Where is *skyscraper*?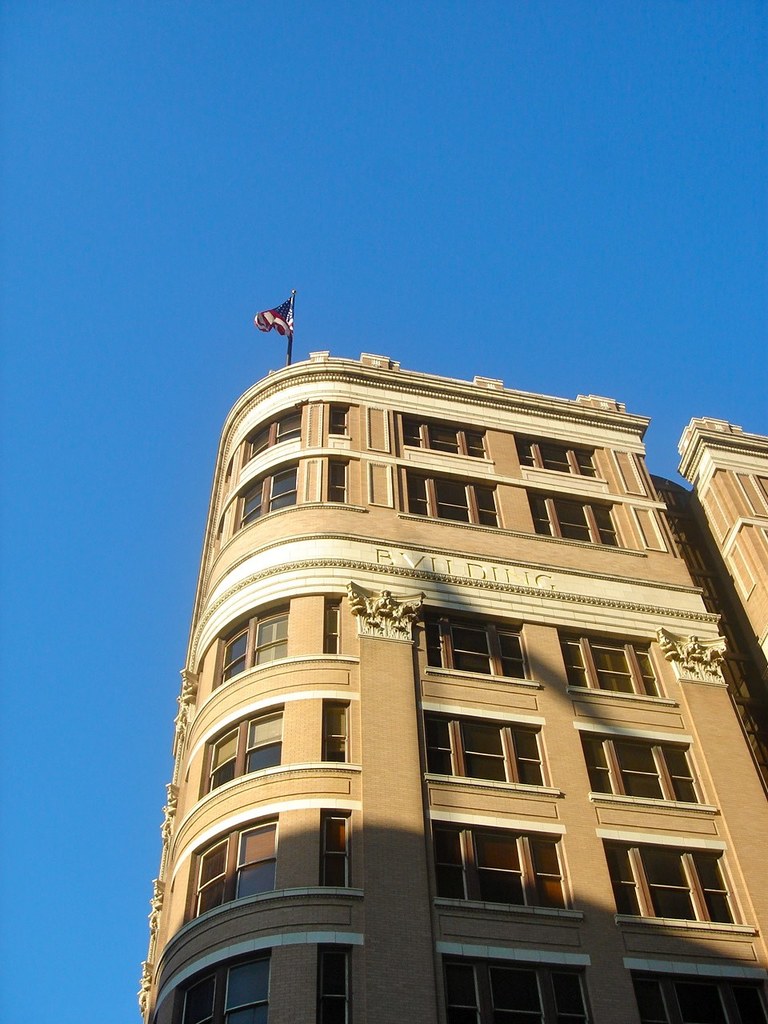
rect(131, 346, 767, 1023).
